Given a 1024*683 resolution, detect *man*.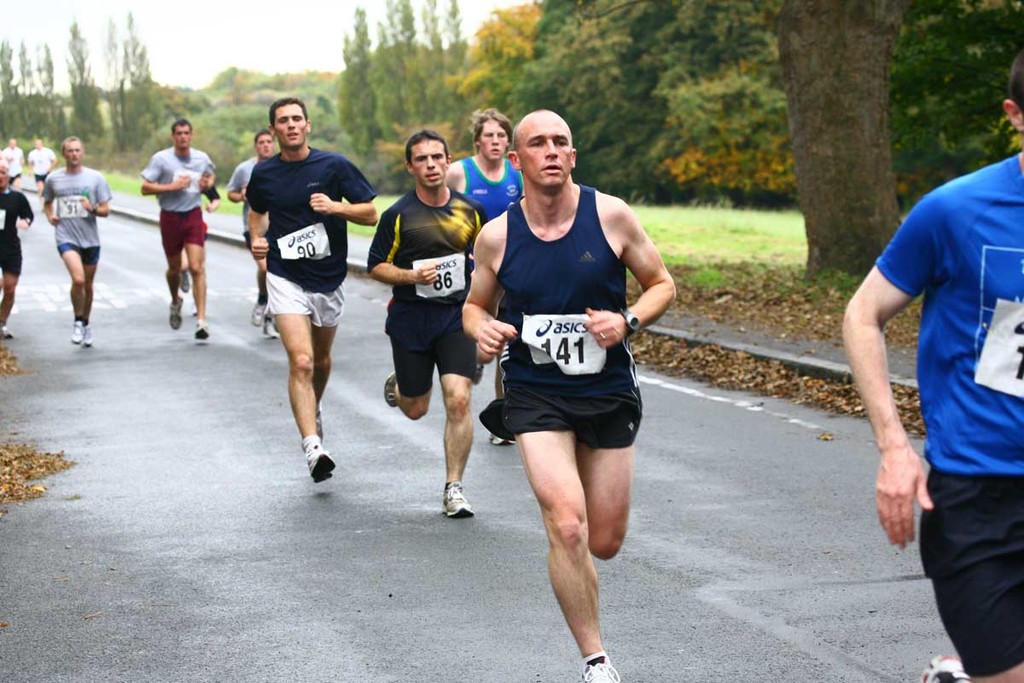
bbox=[138, 113, 211, 344].
